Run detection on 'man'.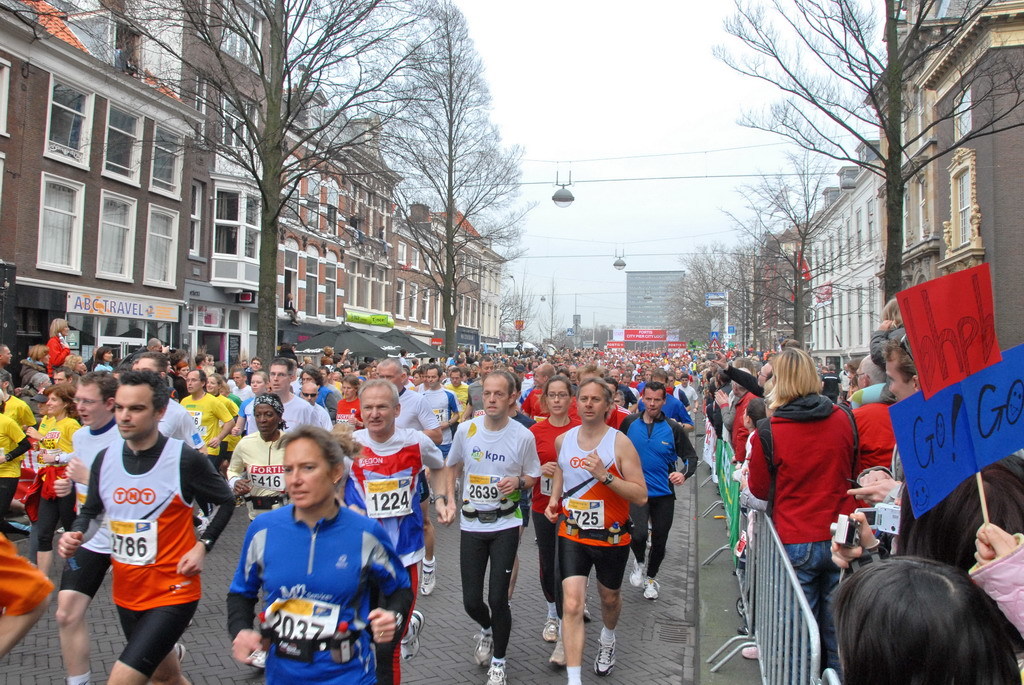
Result: <region>307, 367, 333, 402</region>.
